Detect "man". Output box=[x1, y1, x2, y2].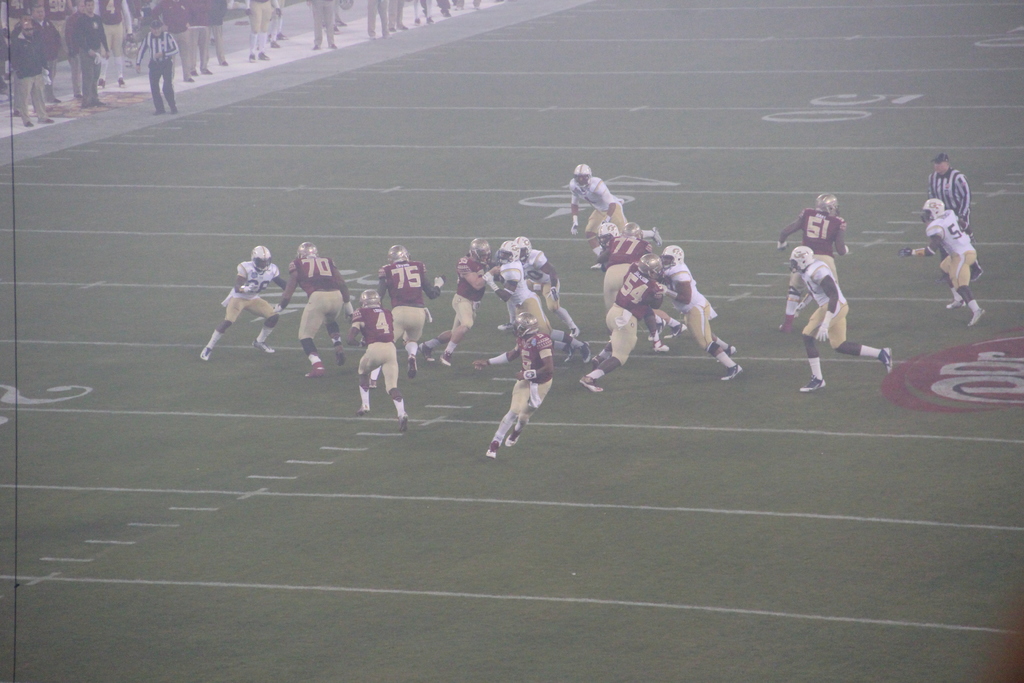
box=[4, 16, 51, 129].
